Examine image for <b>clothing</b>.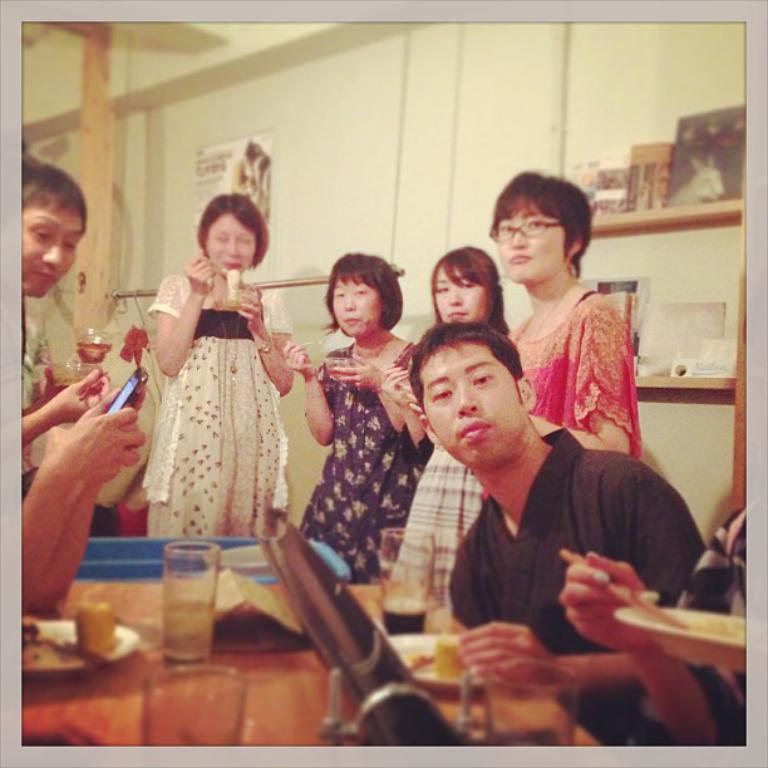
Examination result: <region>147, 275, 286, 528</region>.
